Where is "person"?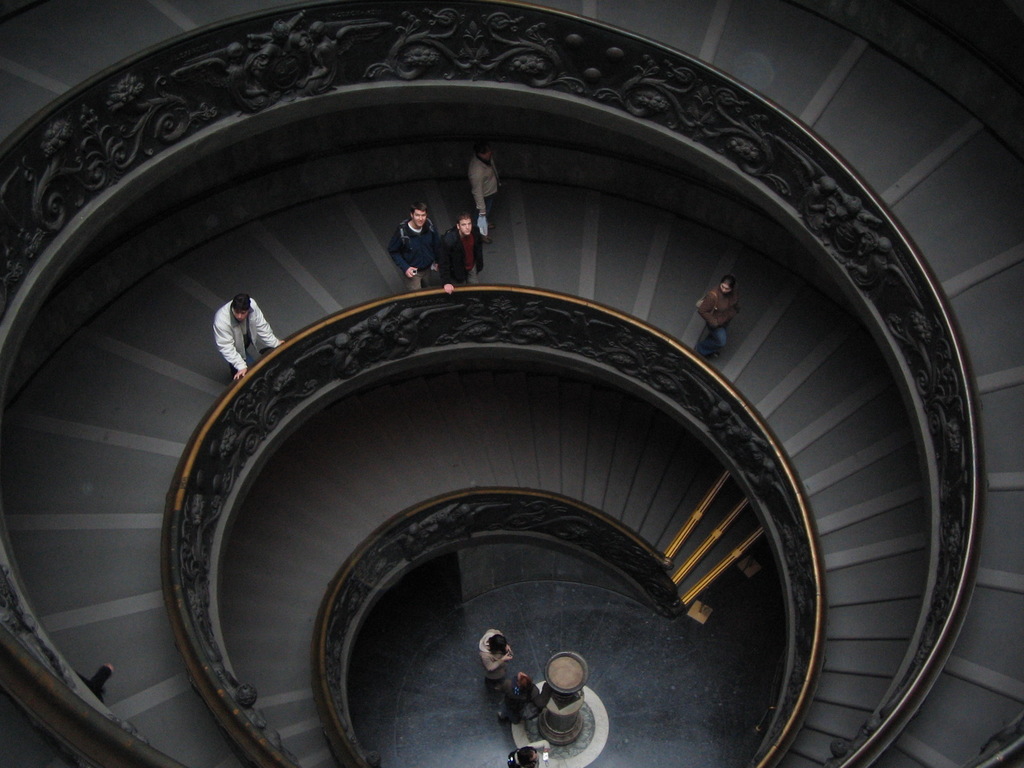
(left=212, top=292, right=285, bottom=384).
